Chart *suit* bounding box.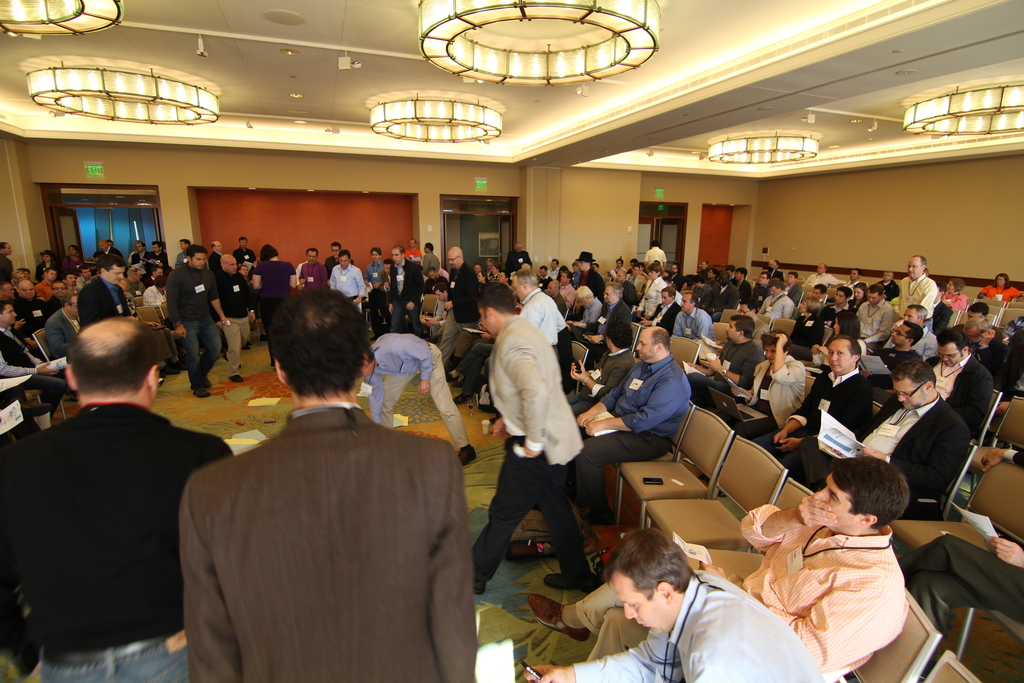
Charted: l=798, t=393, r=972, b=514.
